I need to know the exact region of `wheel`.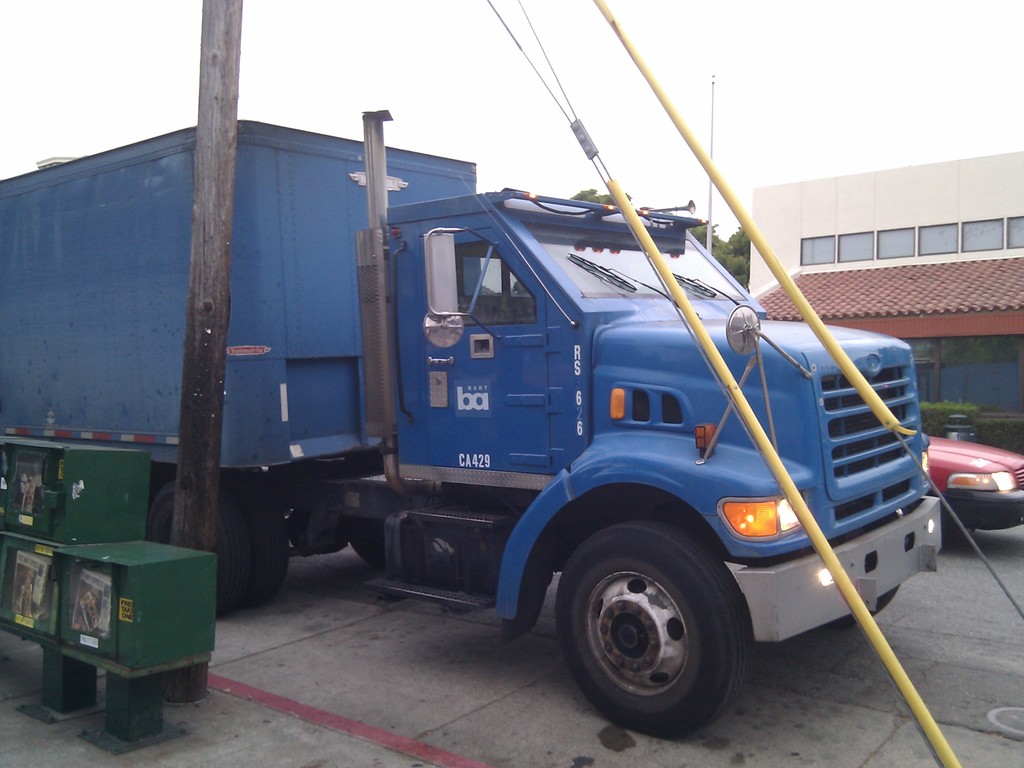
Region: <region>345, 525, 383, 563</region>.
